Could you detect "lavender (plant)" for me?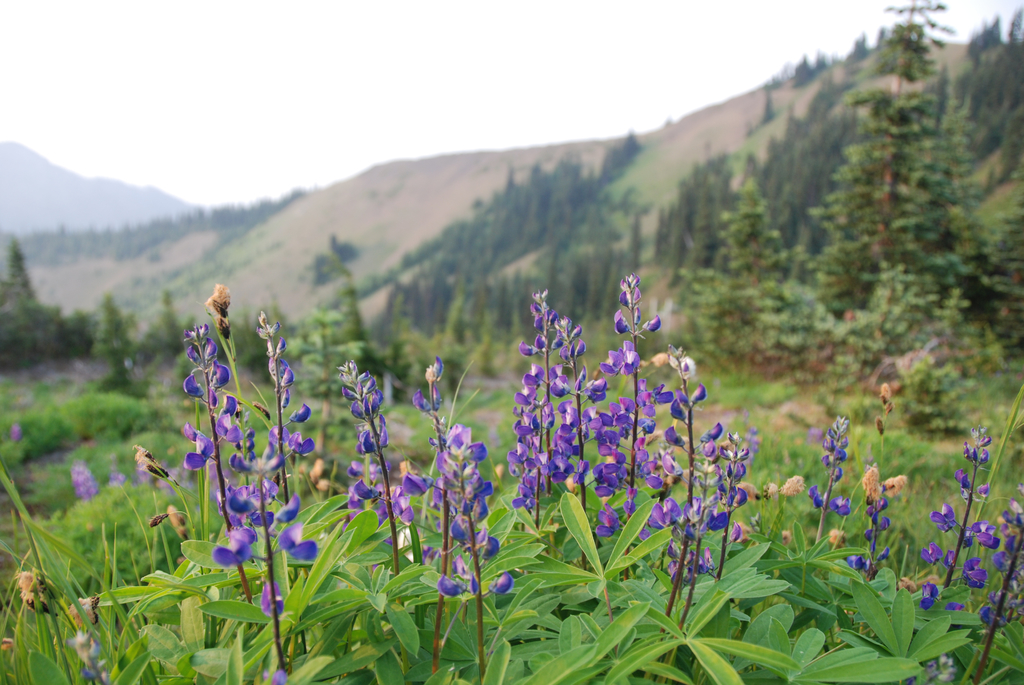
Detection result: BBox(170, 312, 255, 592).
